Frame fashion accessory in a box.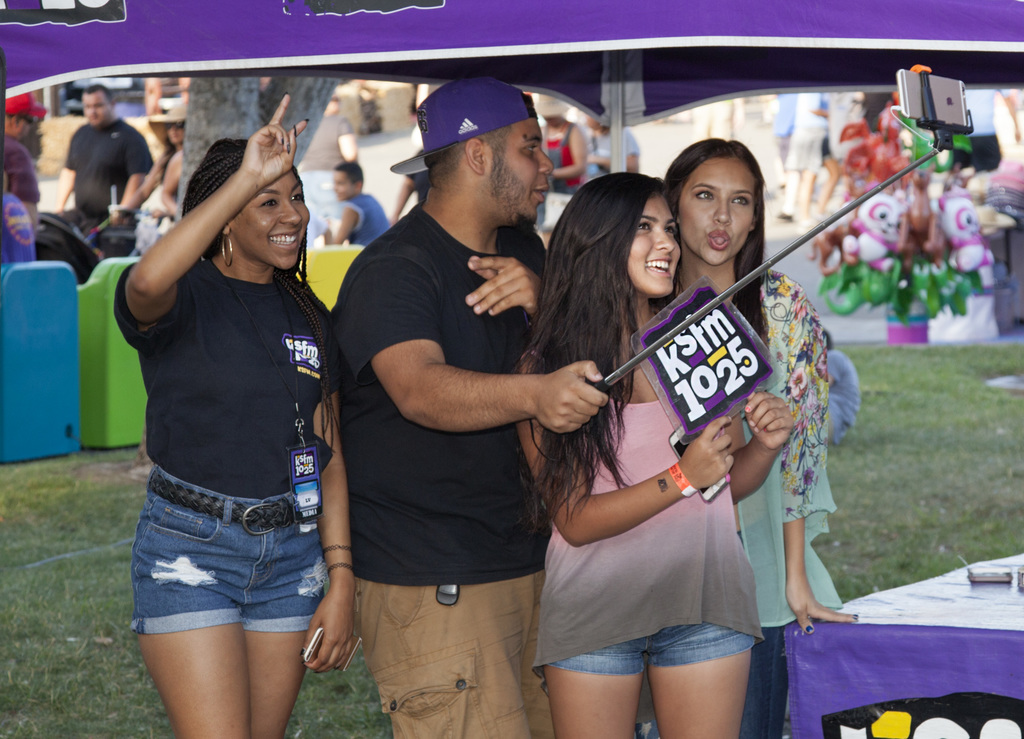
(x1=5, y1=93, x2=47, y2=116).
